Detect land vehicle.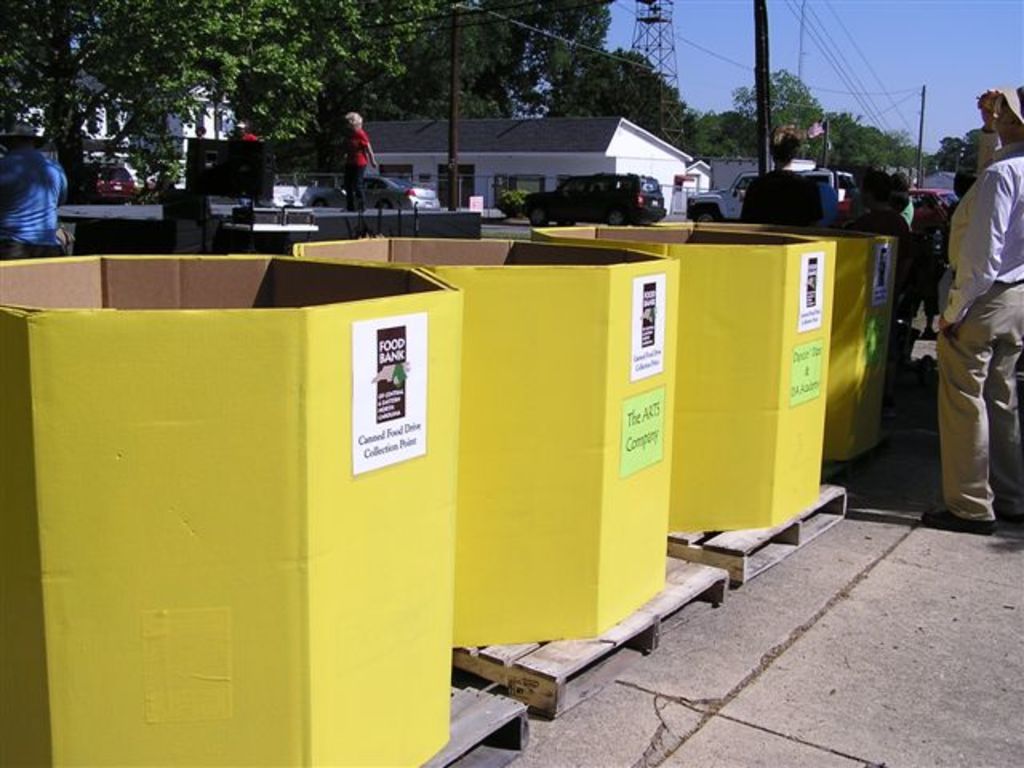
Detected at (left=307, top=174, right=443, bottom=210).
